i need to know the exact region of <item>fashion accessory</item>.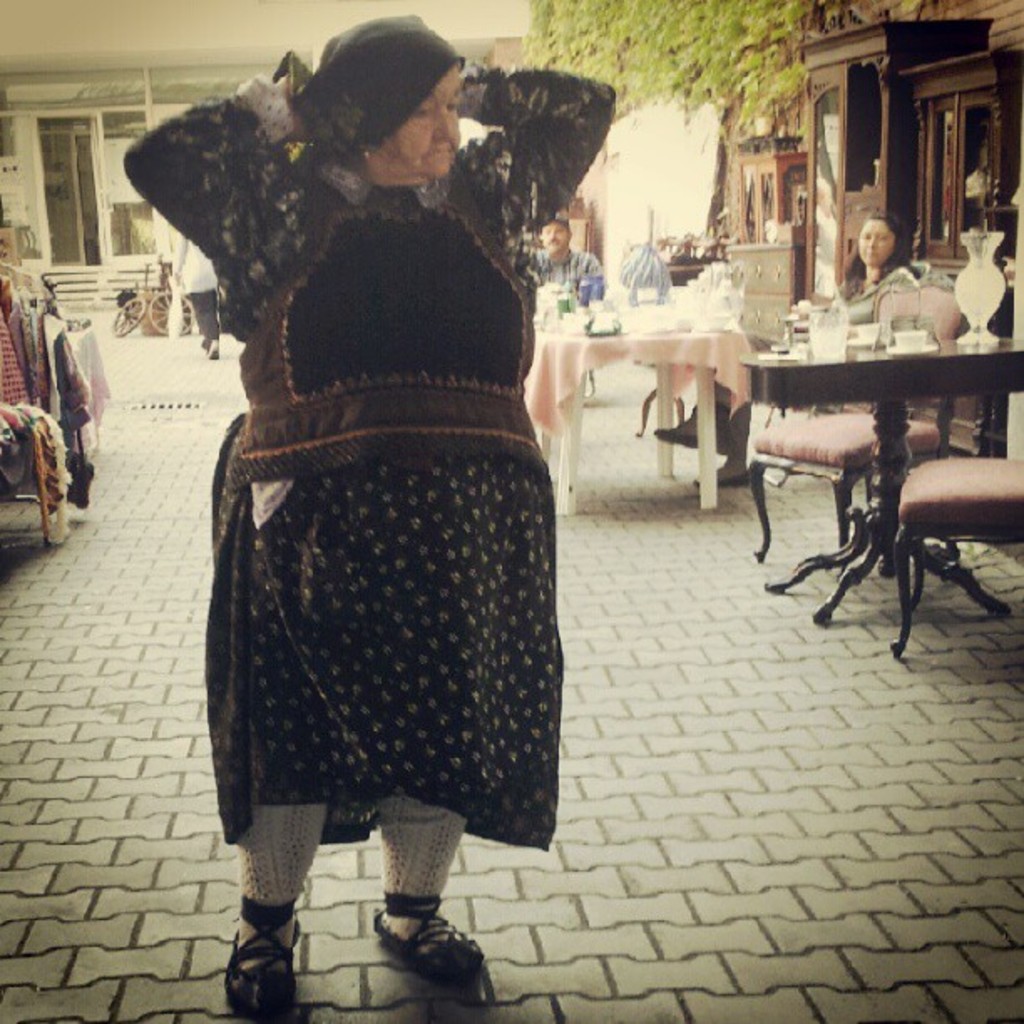
Region: detection(407, 171, 453, 212).
